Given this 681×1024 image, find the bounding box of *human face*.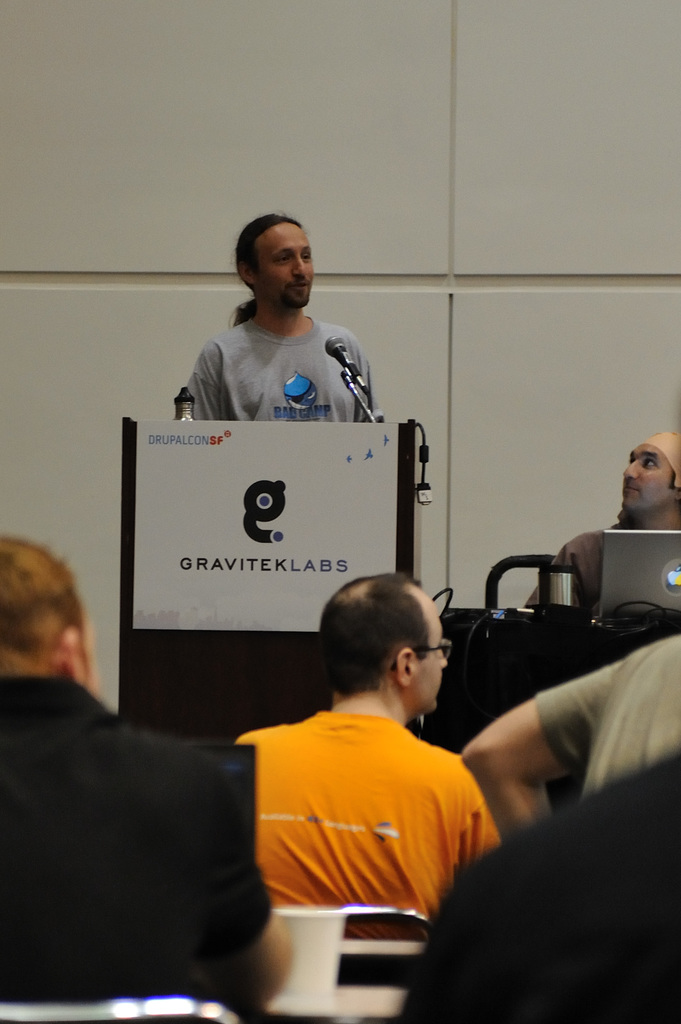
x1=619, y1=442, x2=680, y2=510.
